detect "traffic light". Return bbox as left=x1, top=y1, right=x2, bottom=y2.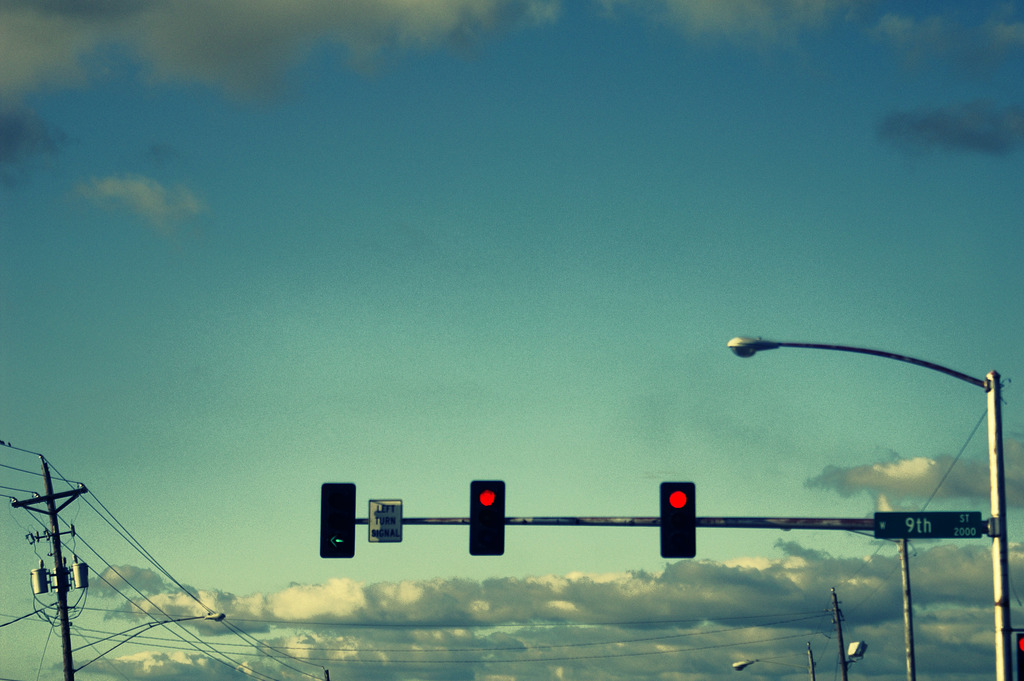
left=660, top=482, right=696, bottom=559.
